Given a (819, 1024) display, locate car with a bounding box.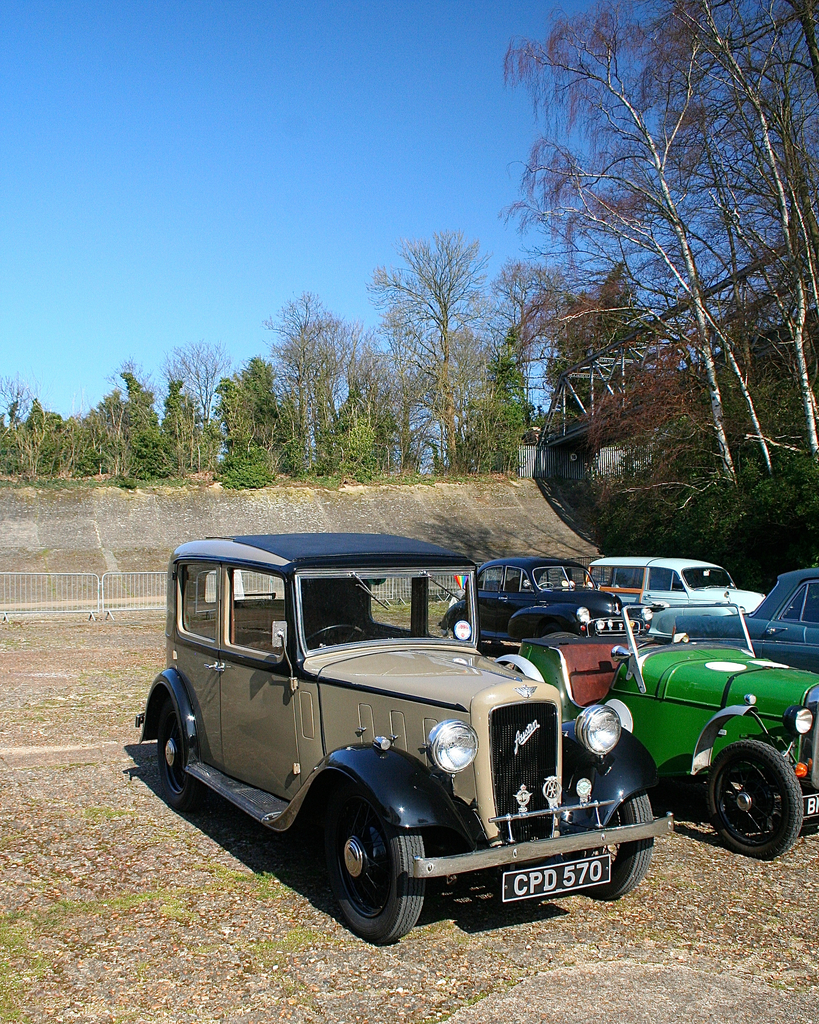
Located: bbox(442, 554, 651, 650).
